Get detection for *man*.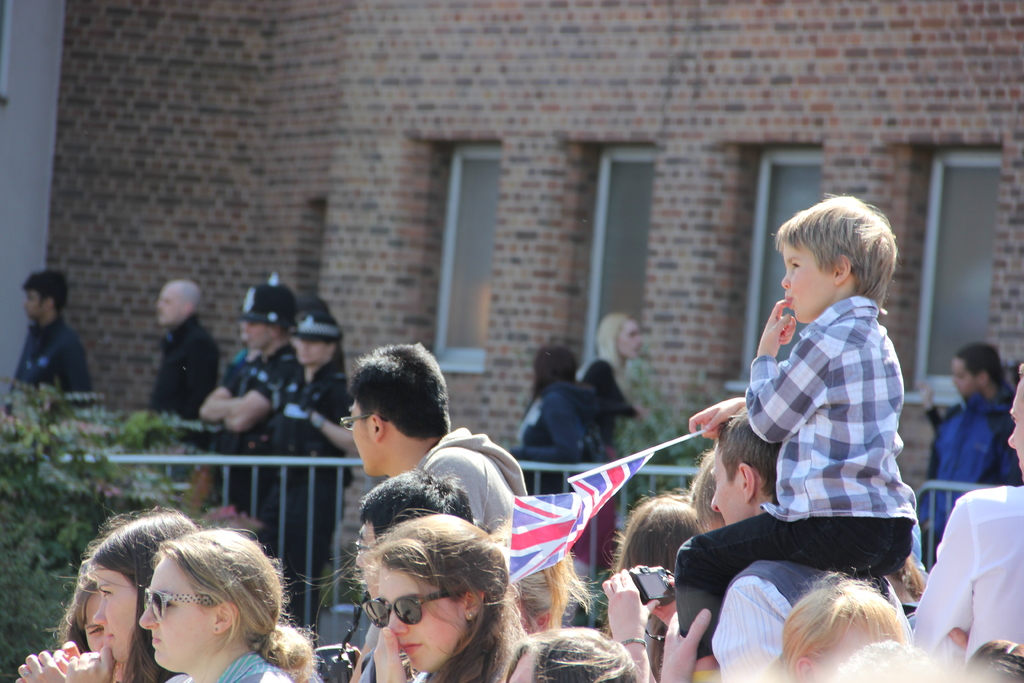
Detection: (653, 404, 909, 682).
